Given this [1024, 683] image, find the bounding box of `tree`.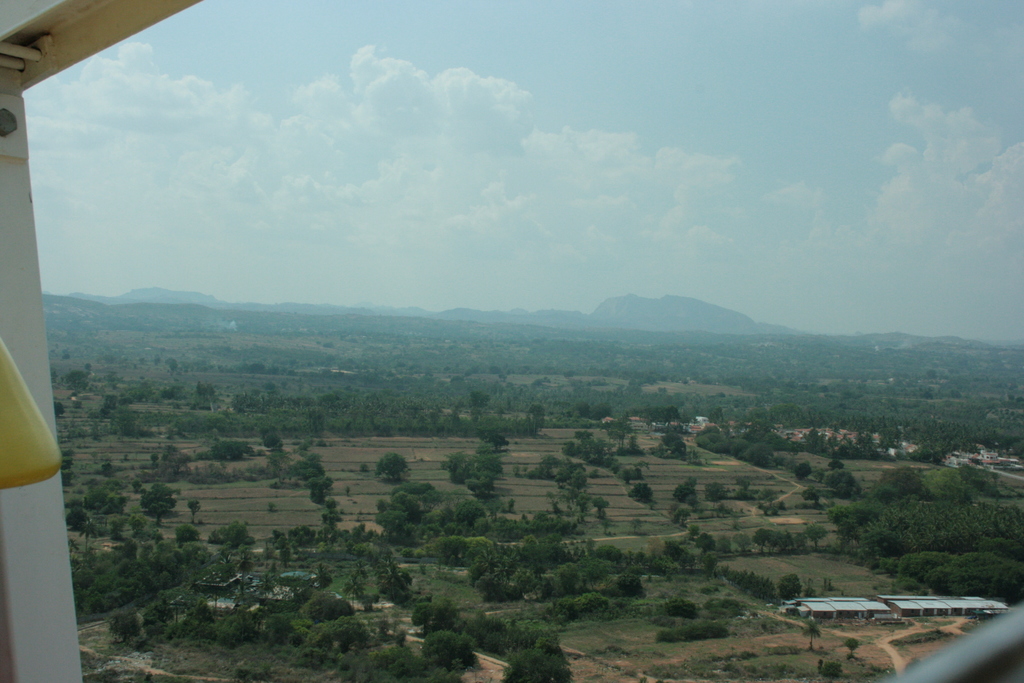
Rect(102, 600, 142, 657).
